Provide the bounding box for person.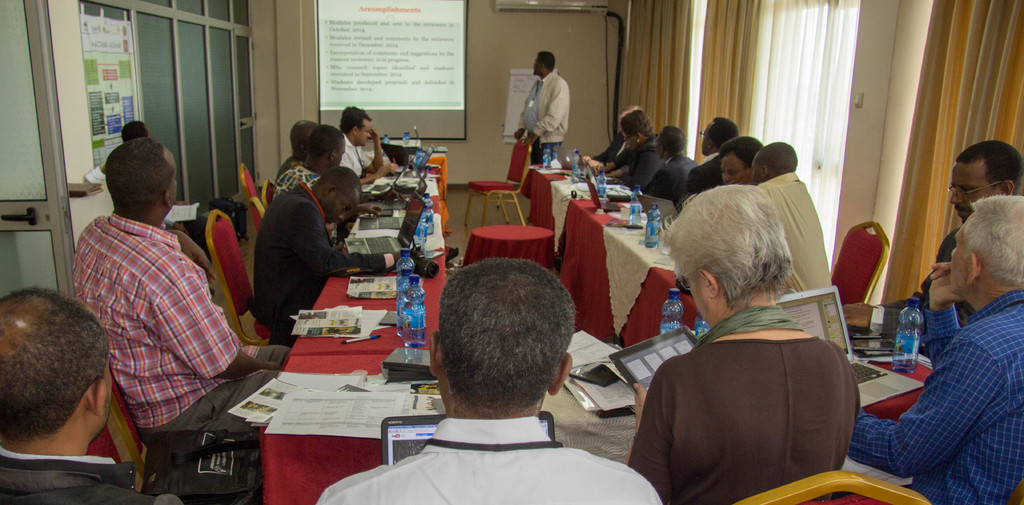
(left=1, top=287, right=188, bottom=504).
